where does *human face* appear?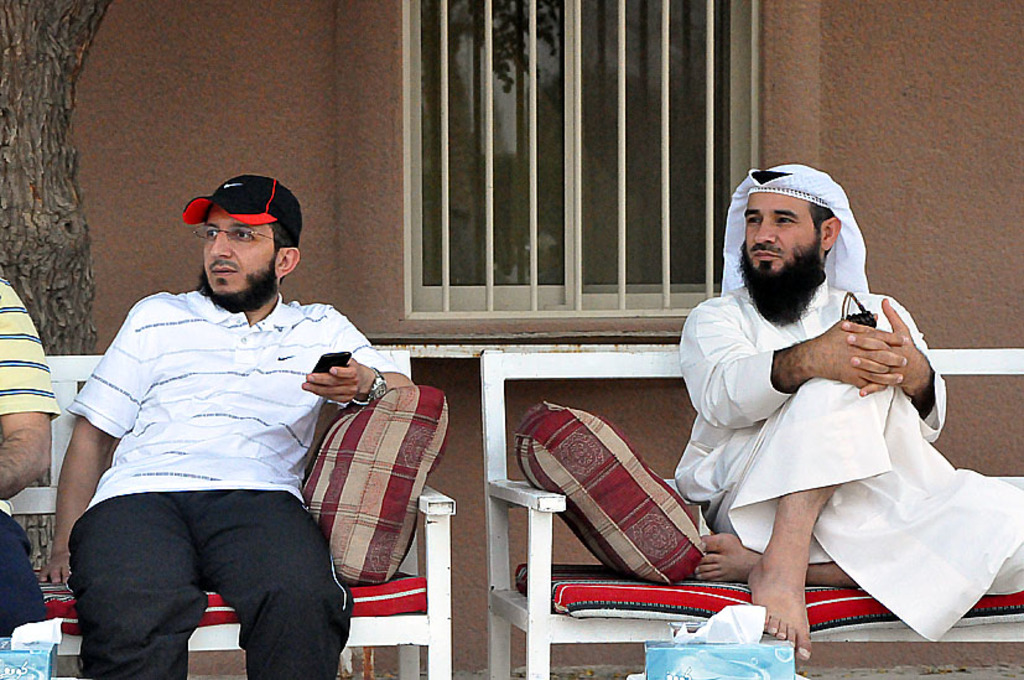
Appears at <region>742, 194, 817, 291</region>.
